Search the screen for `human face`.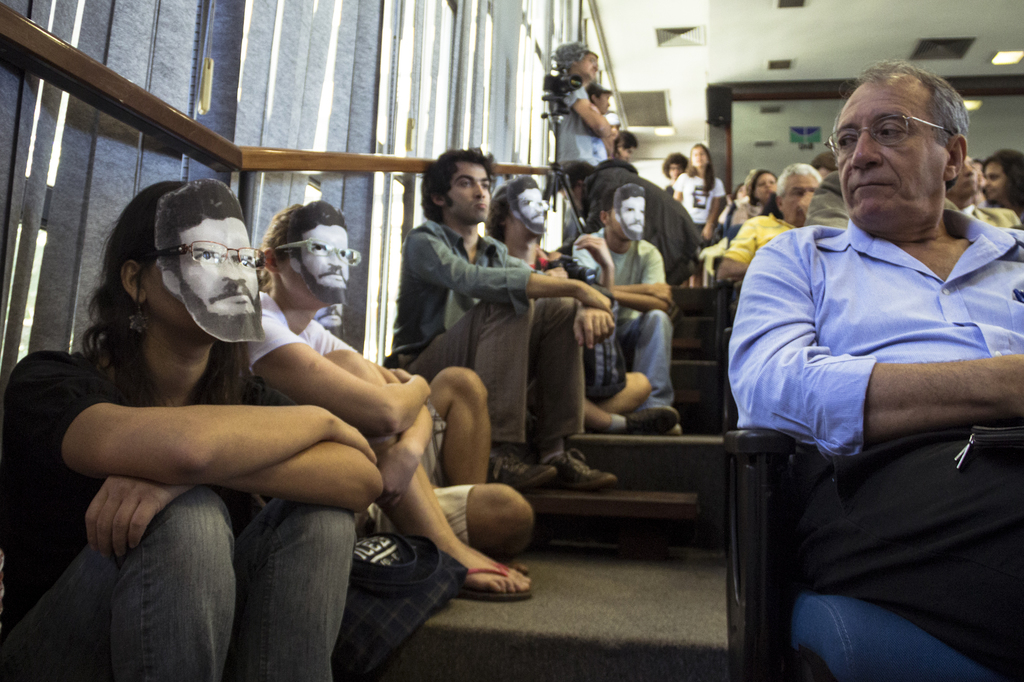
Found at <box>982,160,1004,201</box>.
